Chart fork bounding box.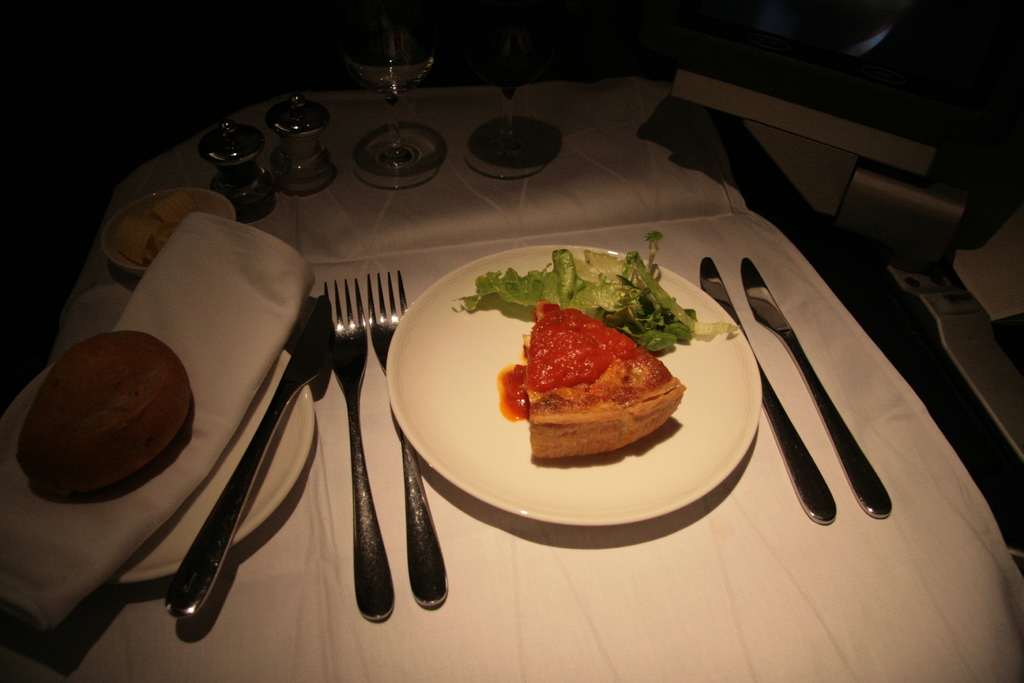
Charted: 366, 268, 451, 609.
